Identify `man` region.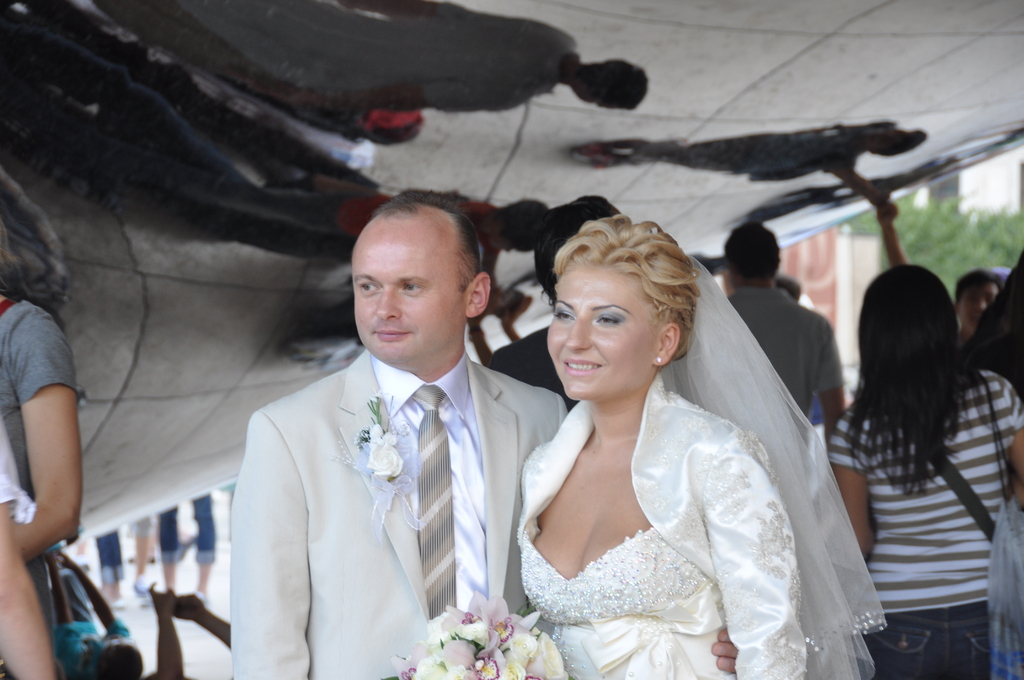
Region: (724, 224, 844, 442).
